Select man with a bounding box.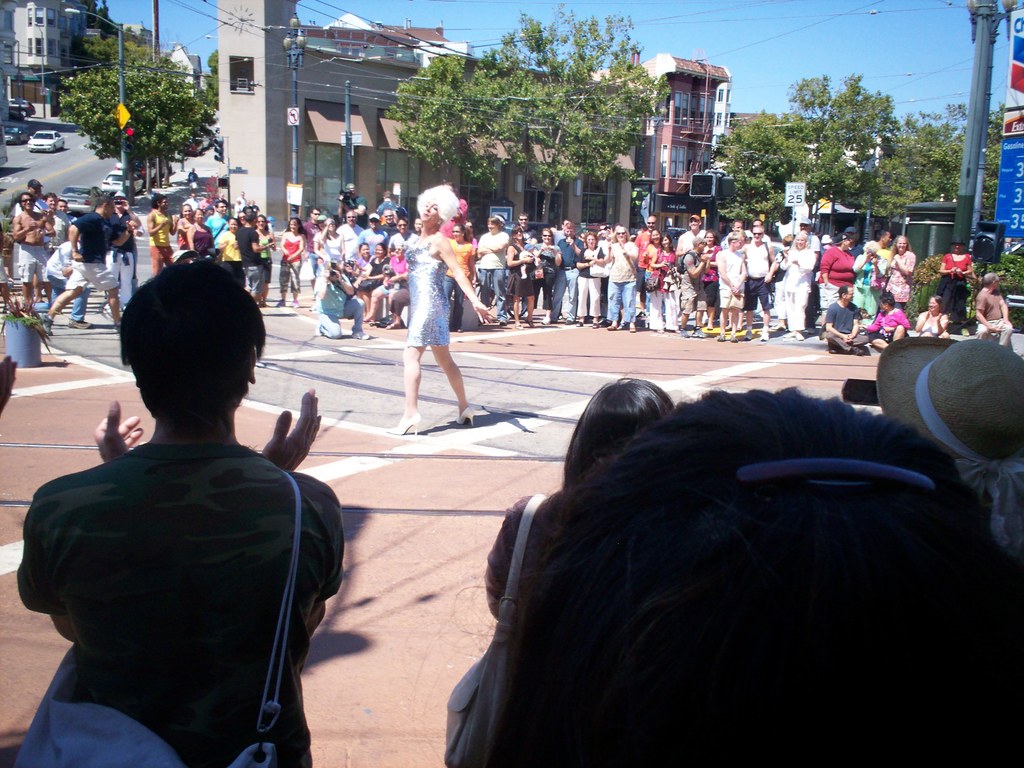
crop(675, 211, 711, 268).
